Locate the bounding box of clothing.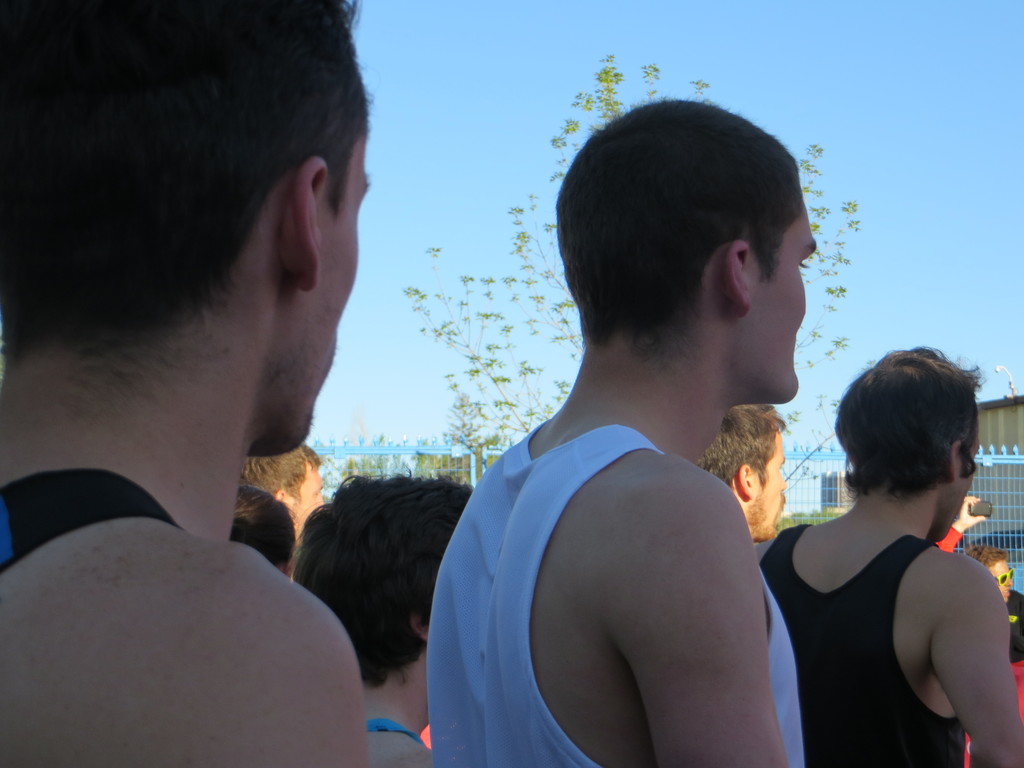
Bounding box: box(0, 468, 186, 577).
